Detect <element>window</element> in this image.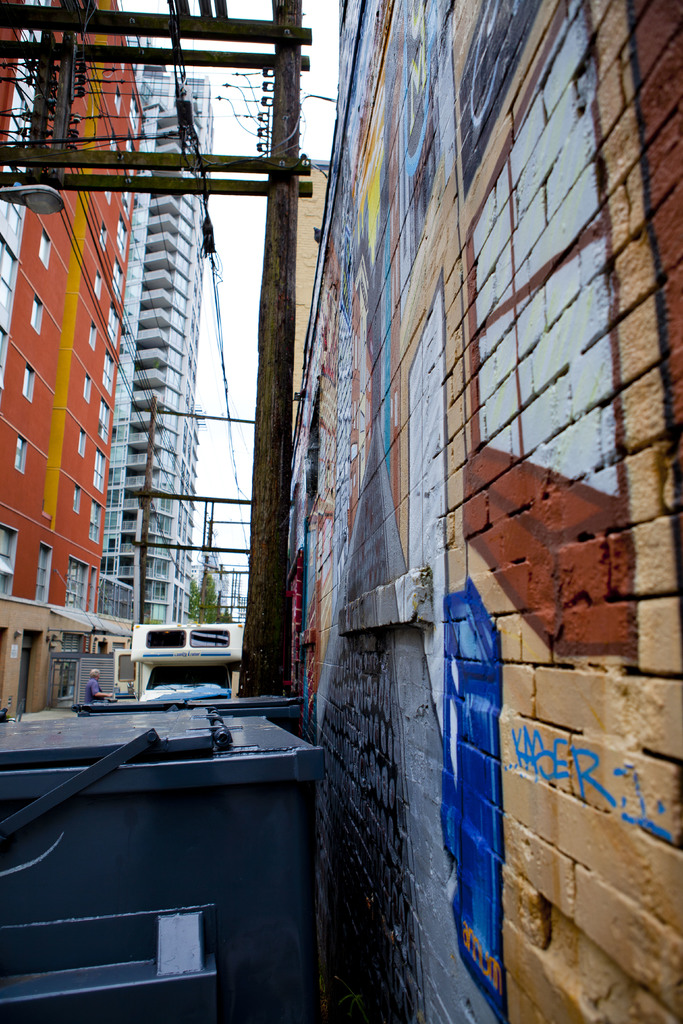
Detection: select_region(121, 218, 128, 264).
